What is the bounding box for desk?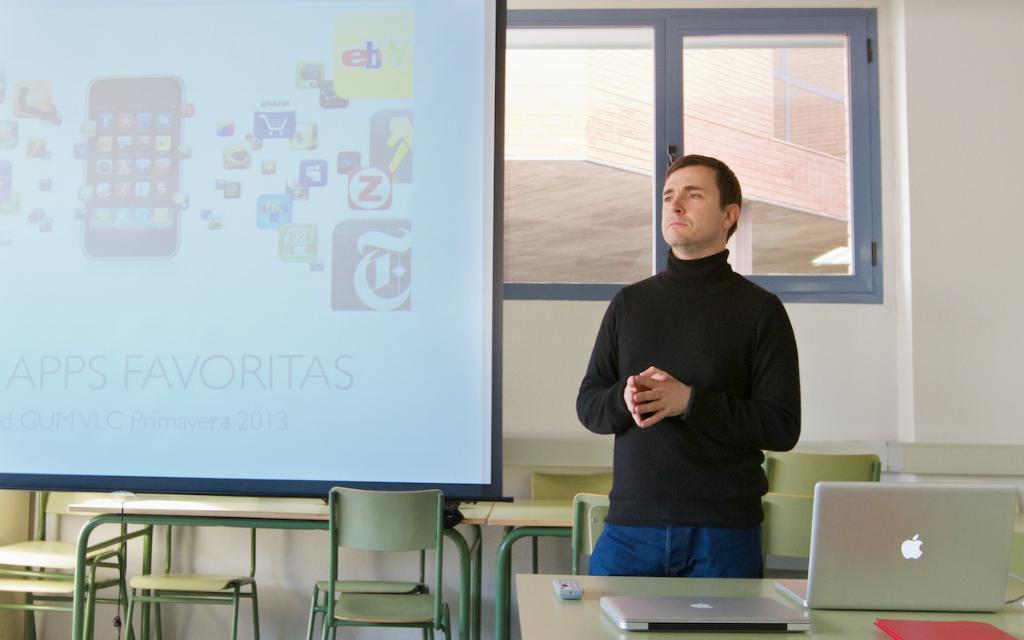
detection(521, 577, 1022, 636).
